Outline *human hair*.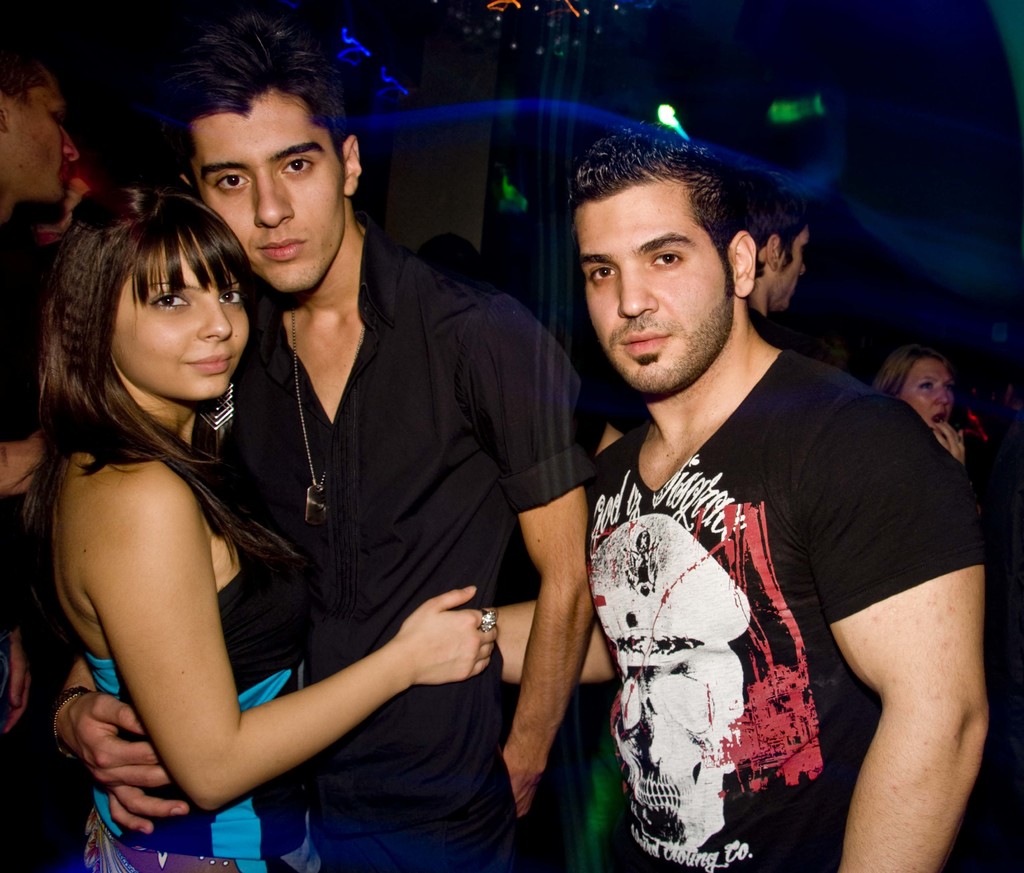
Outline: rect(723, 168, 812, 279).
